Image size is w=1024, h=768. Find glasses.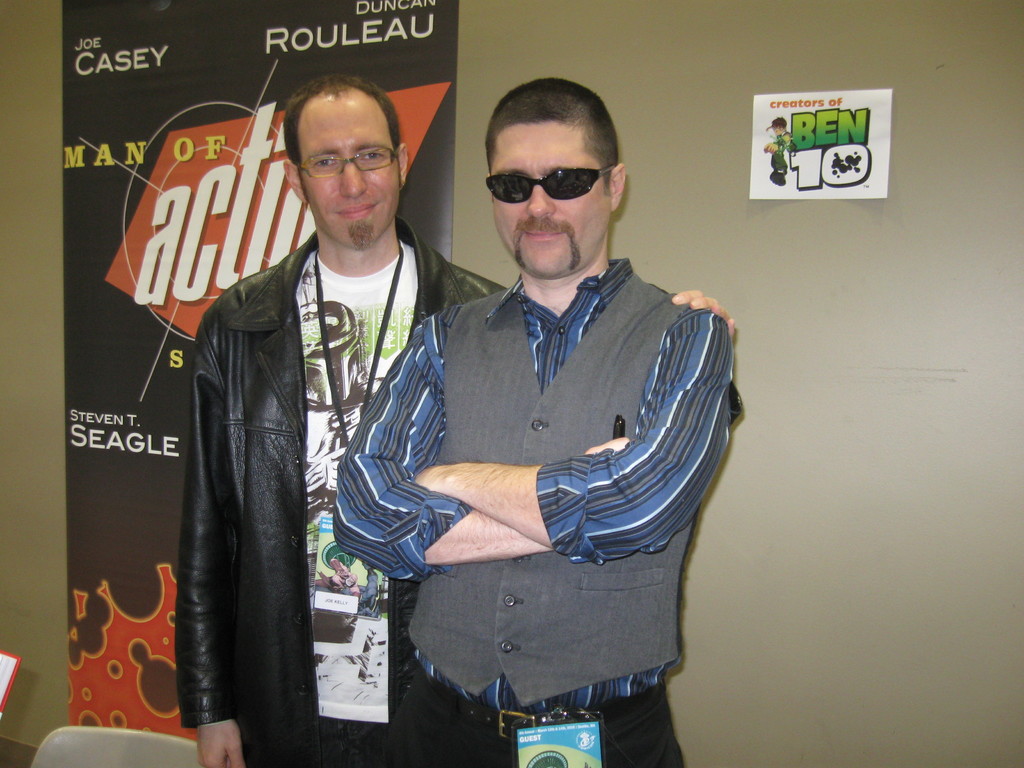
BBox(298, 147, 398, 180).
